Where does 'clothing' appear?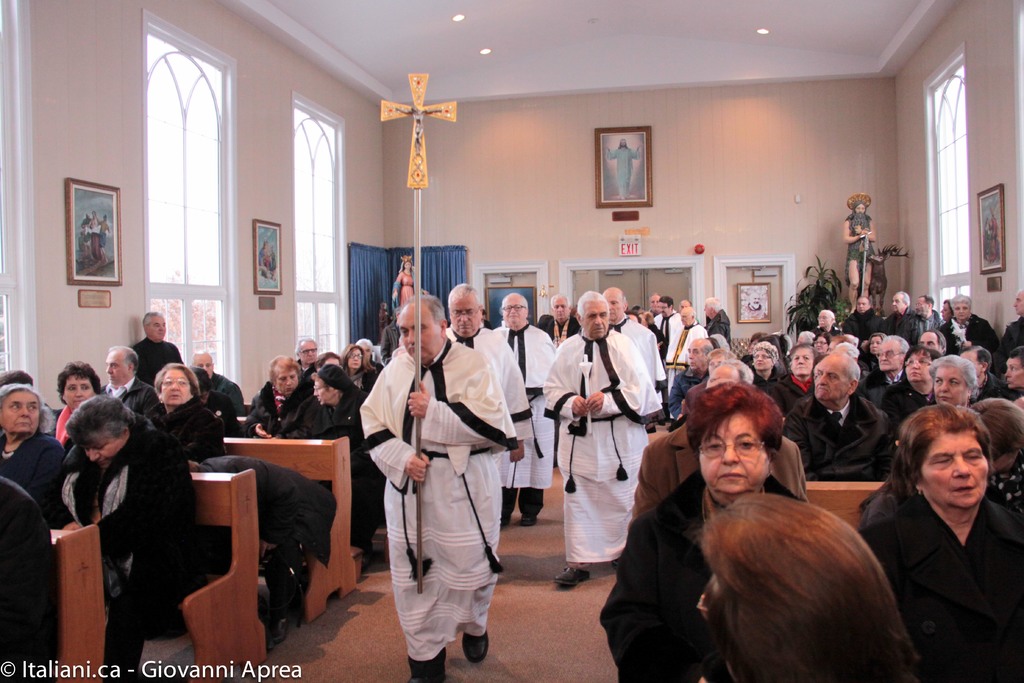
Appears at BBox(99, 231, 107, 244).
